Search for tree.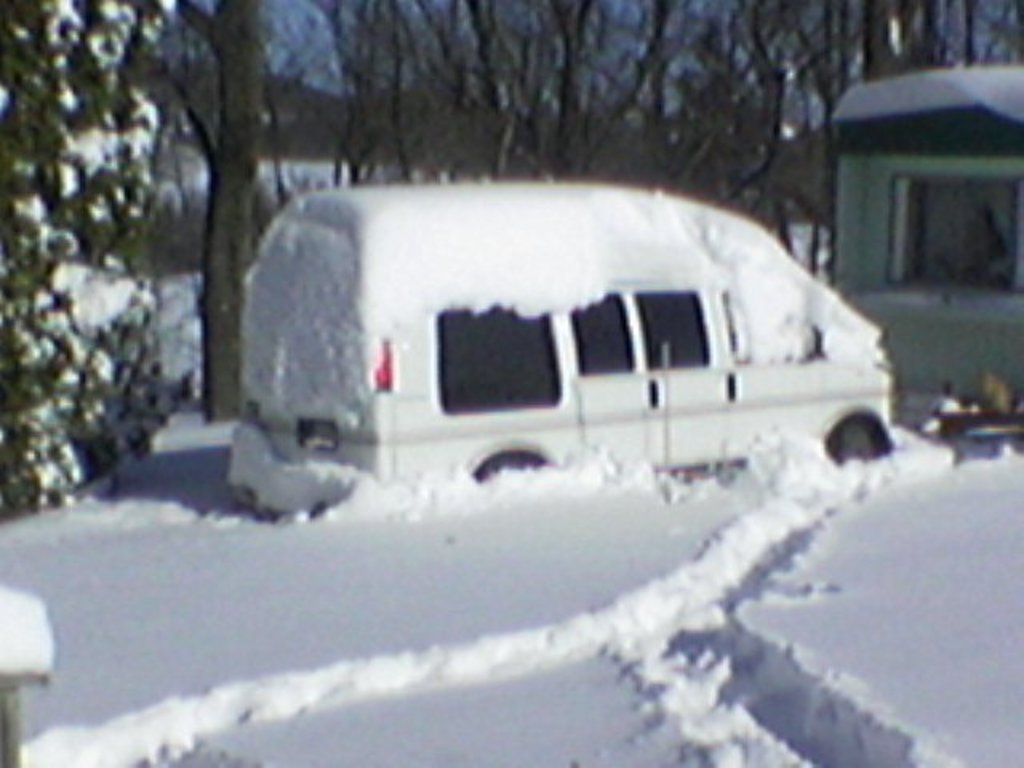
Found at [left=0, top=0, right=182, bottom=502].
